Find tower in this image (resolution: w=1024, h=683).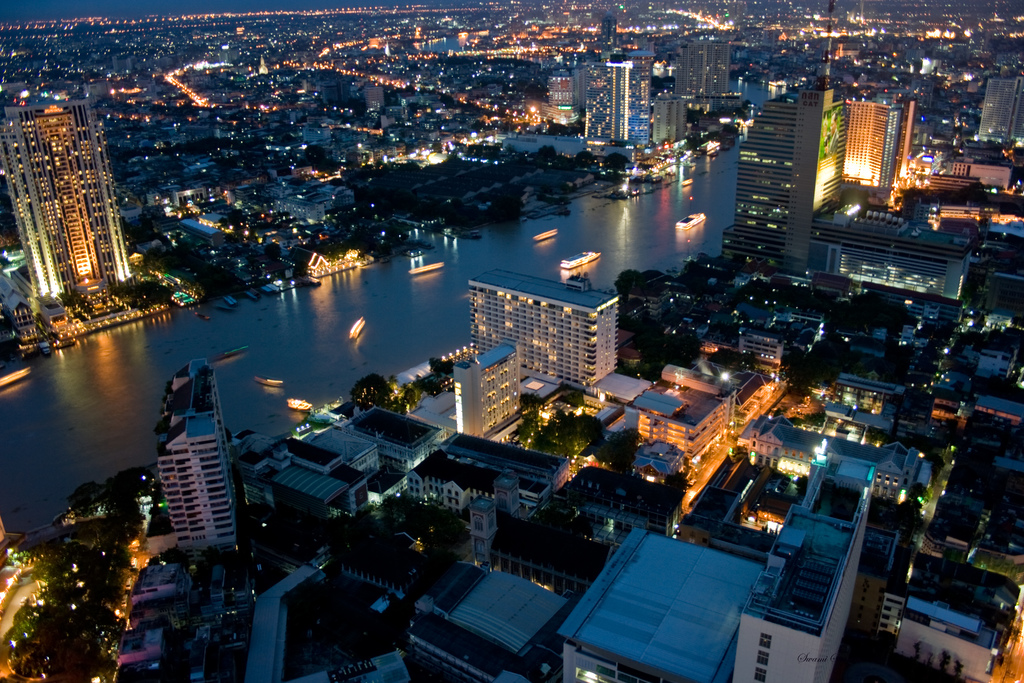
select_region(441, 340, 511, 448).
